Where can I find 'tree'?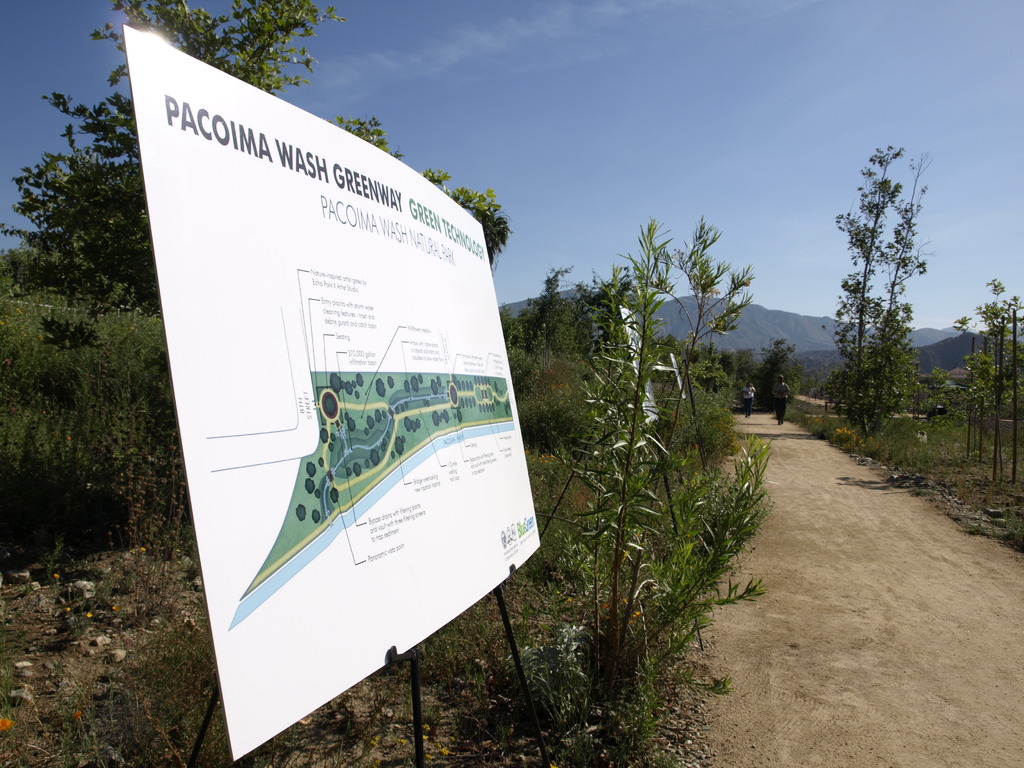
You can find it at bbox(512, 261, 591, 367).
